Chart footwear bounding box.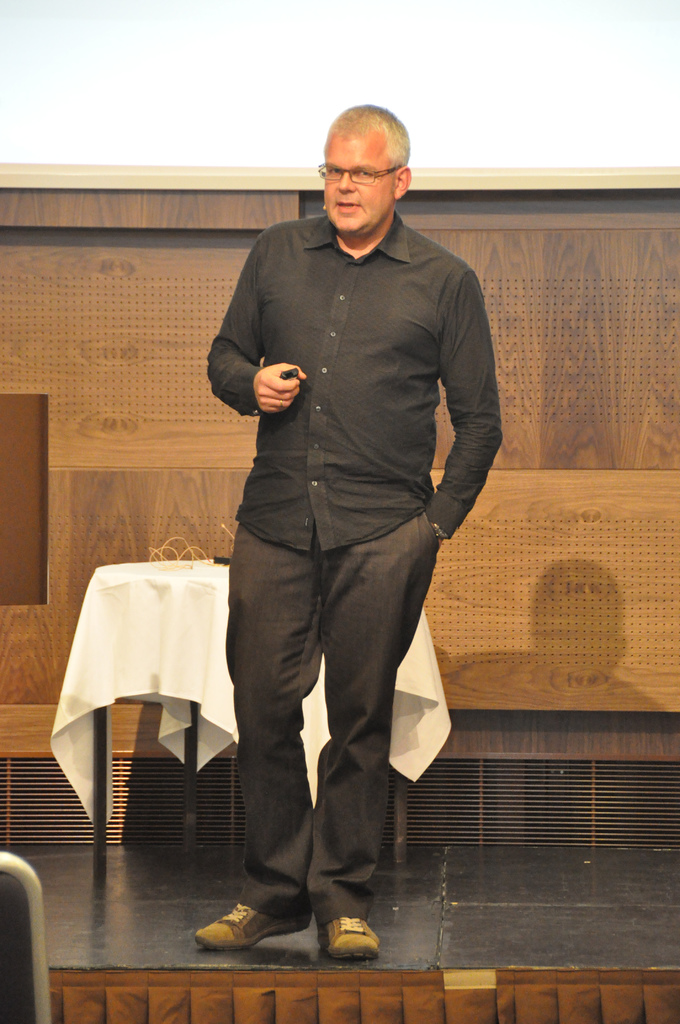
Charted: (x1=307, y1=918, x2=385, y2=972).
